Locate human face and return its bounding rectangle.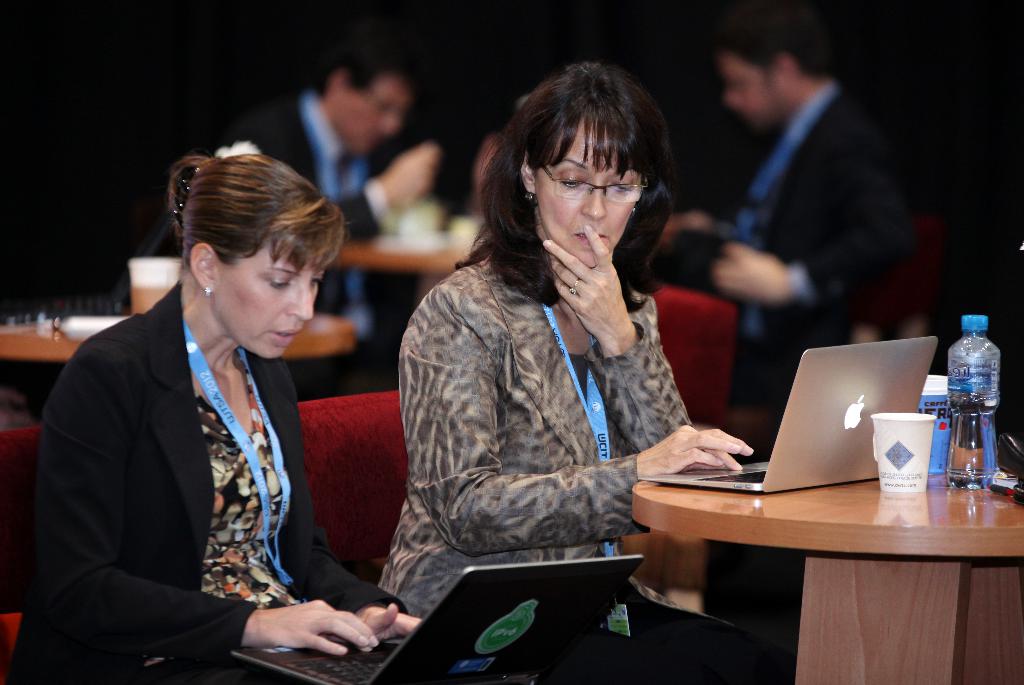
region(536, 120, 639, 266).
